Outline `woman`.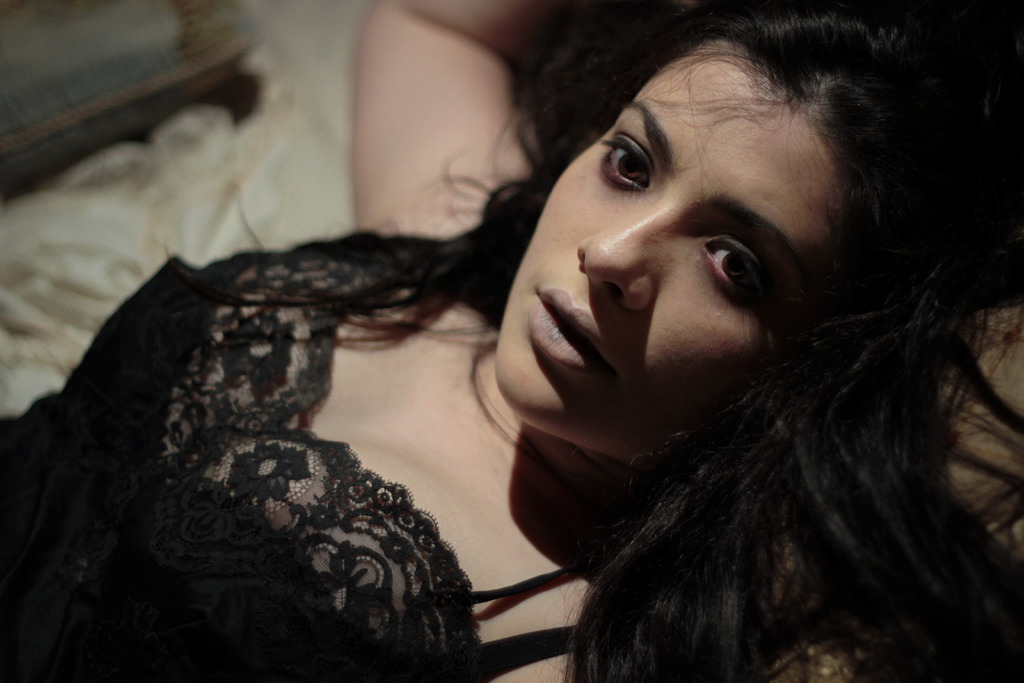
Outline: region(5, 0, 980, 682).
